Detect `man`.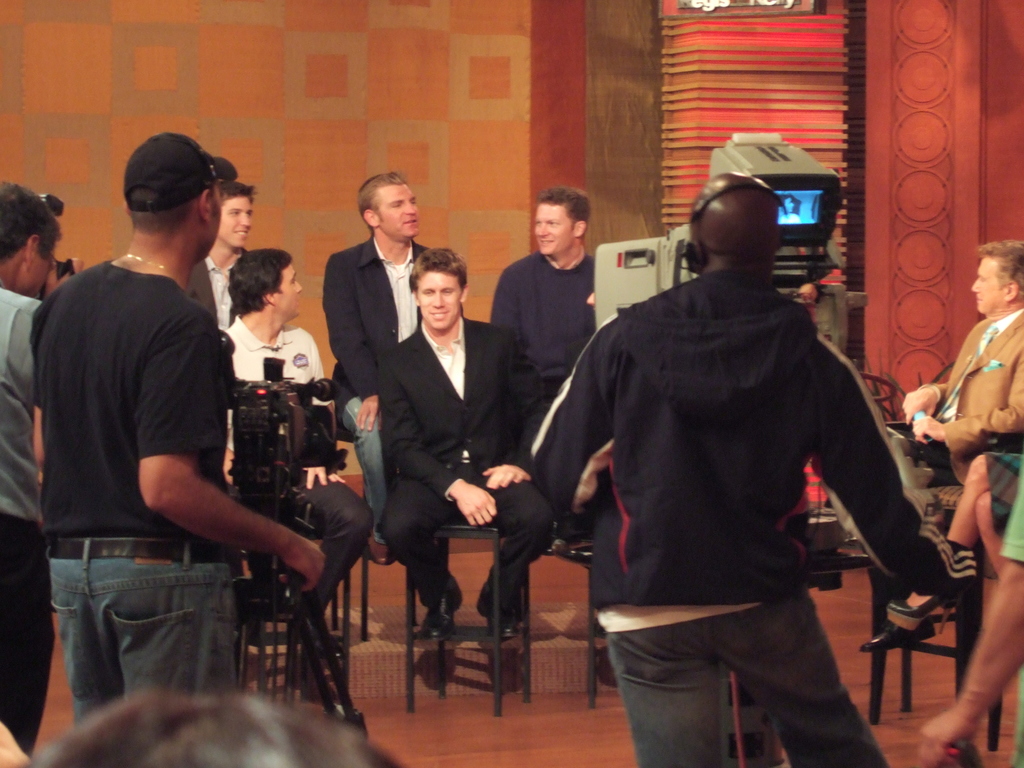
Detected at 30 127 270 749.
